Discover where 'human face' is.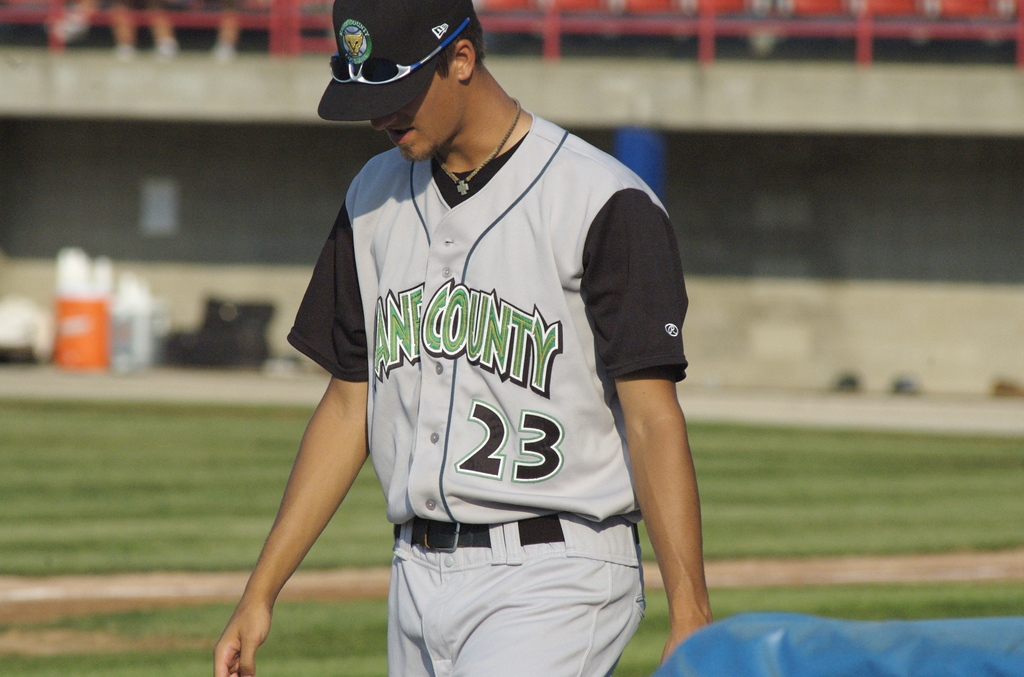
Discovered at region(371, 67, 456, 167).
